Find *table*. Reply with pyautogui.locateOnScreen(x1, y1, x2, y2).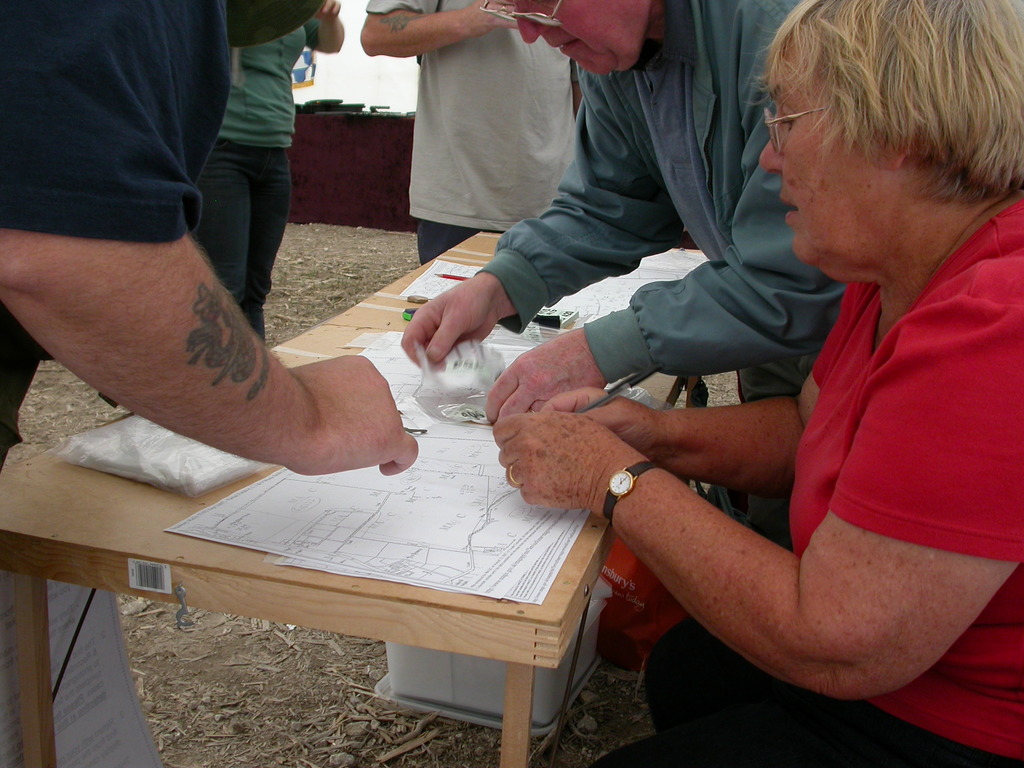
pyautogui.locateOnScreen(0, 221, 714, 767).
